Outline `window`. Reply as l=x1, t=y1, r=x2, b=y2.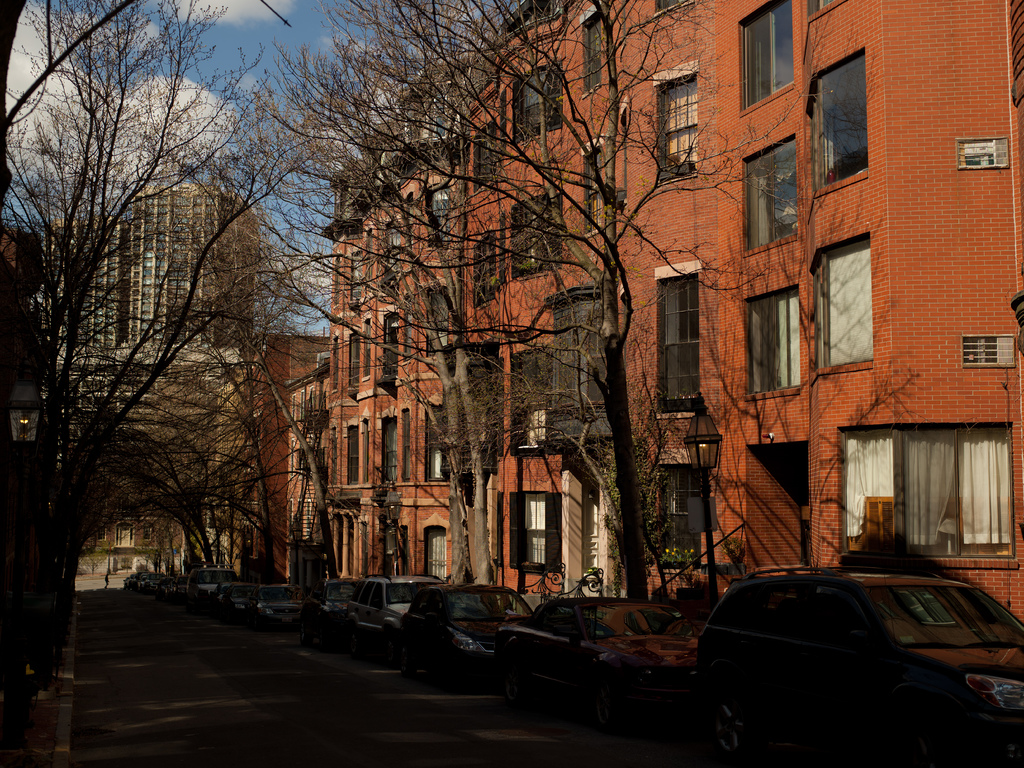
l=423, t=181, r=449, b=252.
